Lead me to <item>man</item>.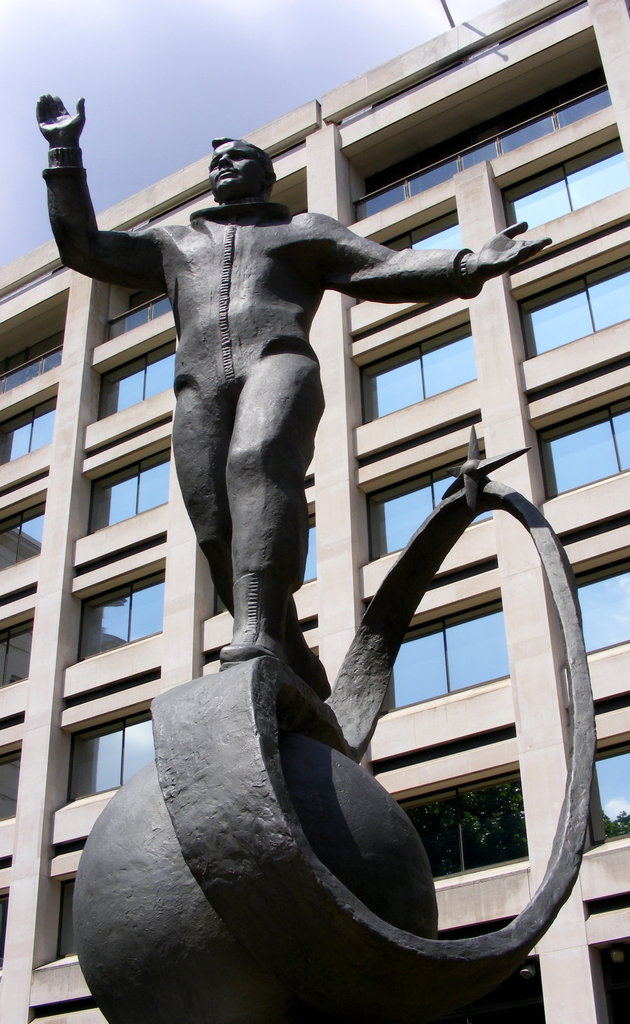
Lead to BBox(40, 88, 550, 664).
